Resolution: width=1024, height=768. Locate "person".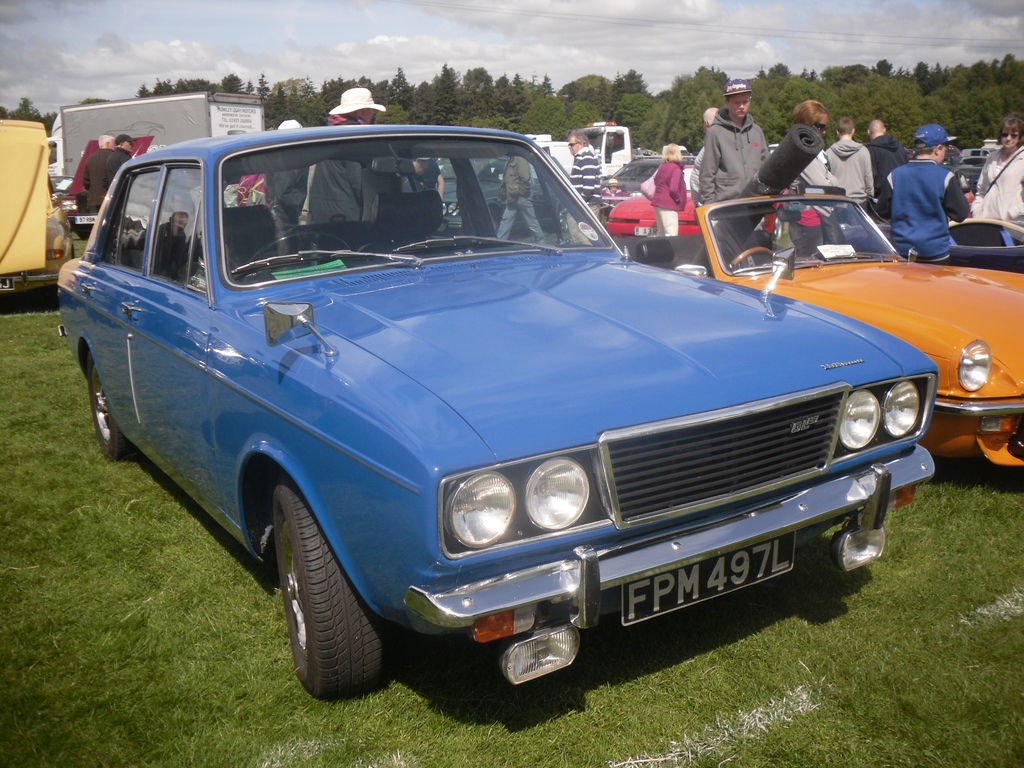
694 84 771 236.
